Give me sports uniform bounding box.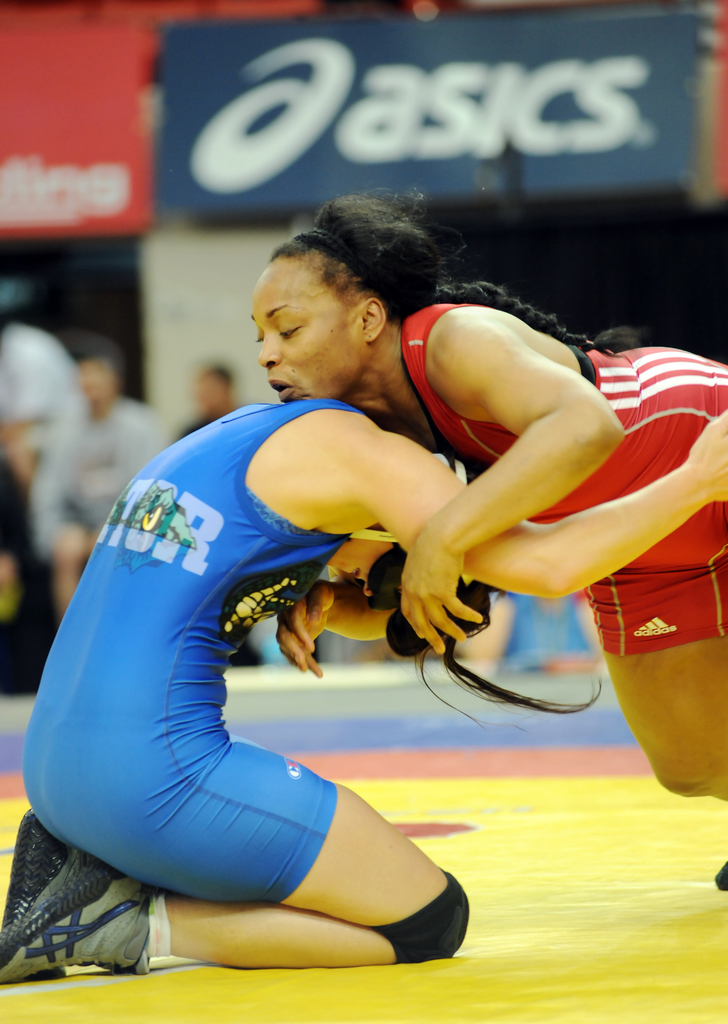
select_region(398, 300, 727, 889).
